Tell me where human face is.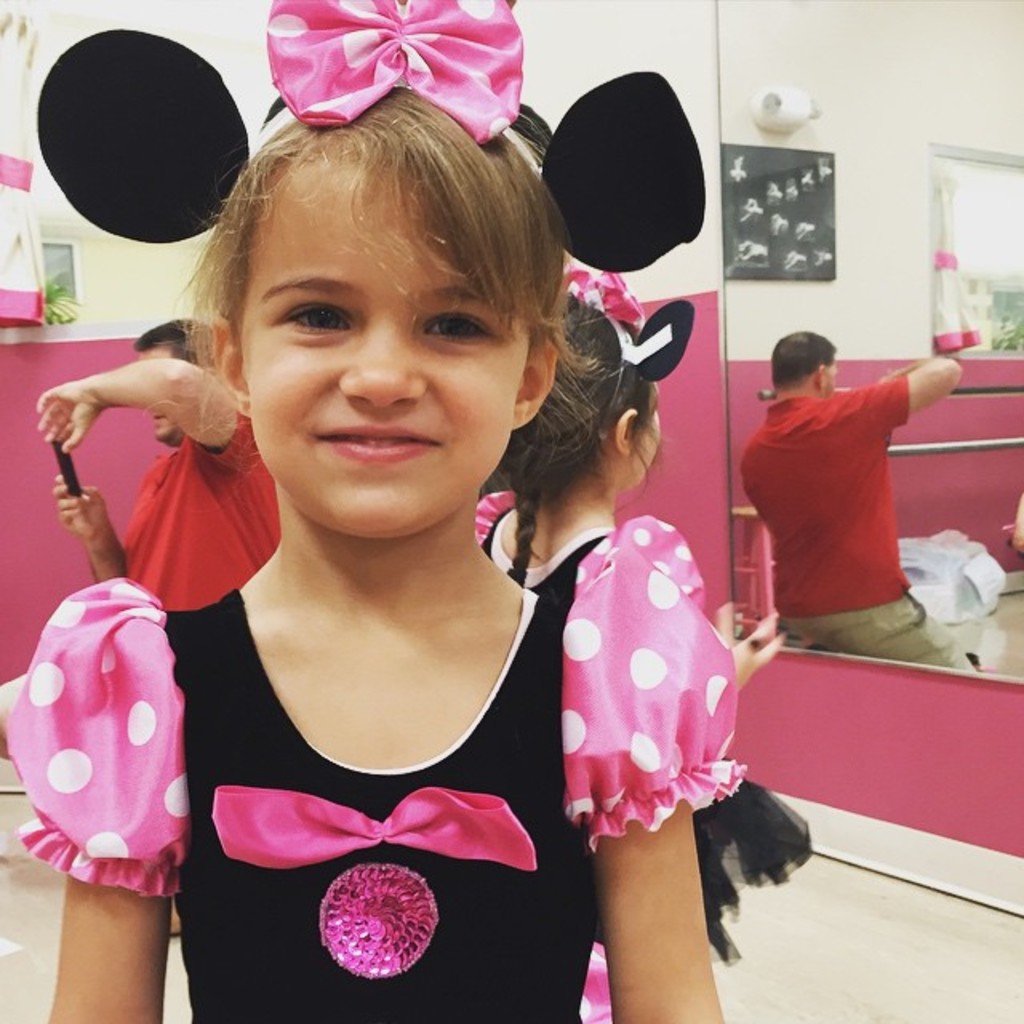
human face is at region(126, 342, 186, 453).
